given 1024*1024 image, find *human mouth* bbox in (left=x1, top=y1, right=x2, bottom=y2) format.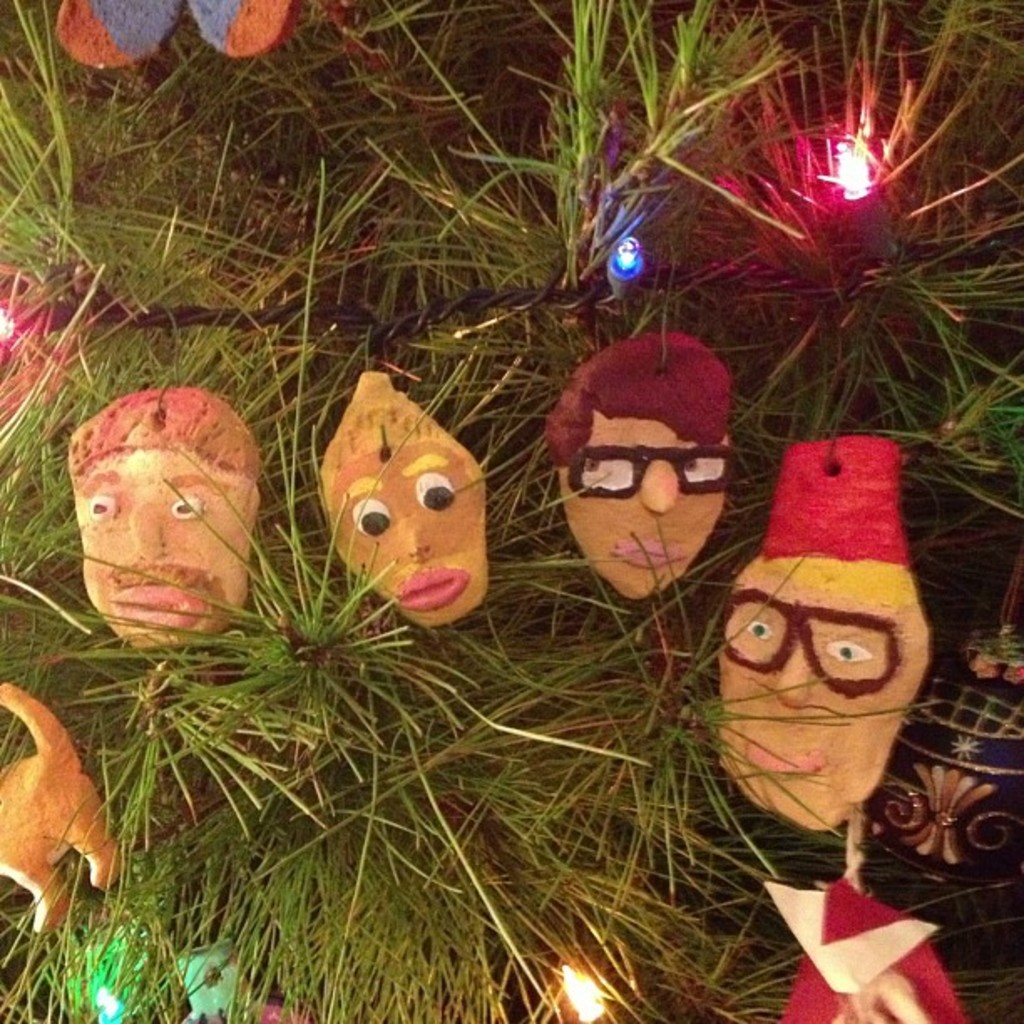
(left=617, top=537, right=684, bottom=577).
